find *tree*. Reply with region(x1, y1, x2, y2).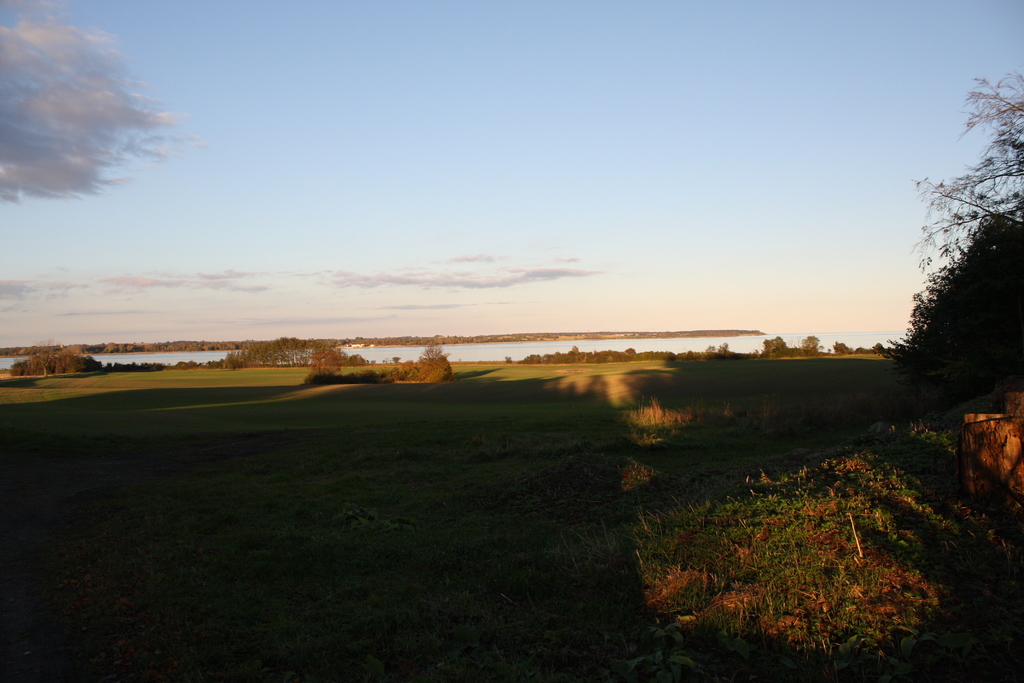
region(764, 335, 788, 361).
